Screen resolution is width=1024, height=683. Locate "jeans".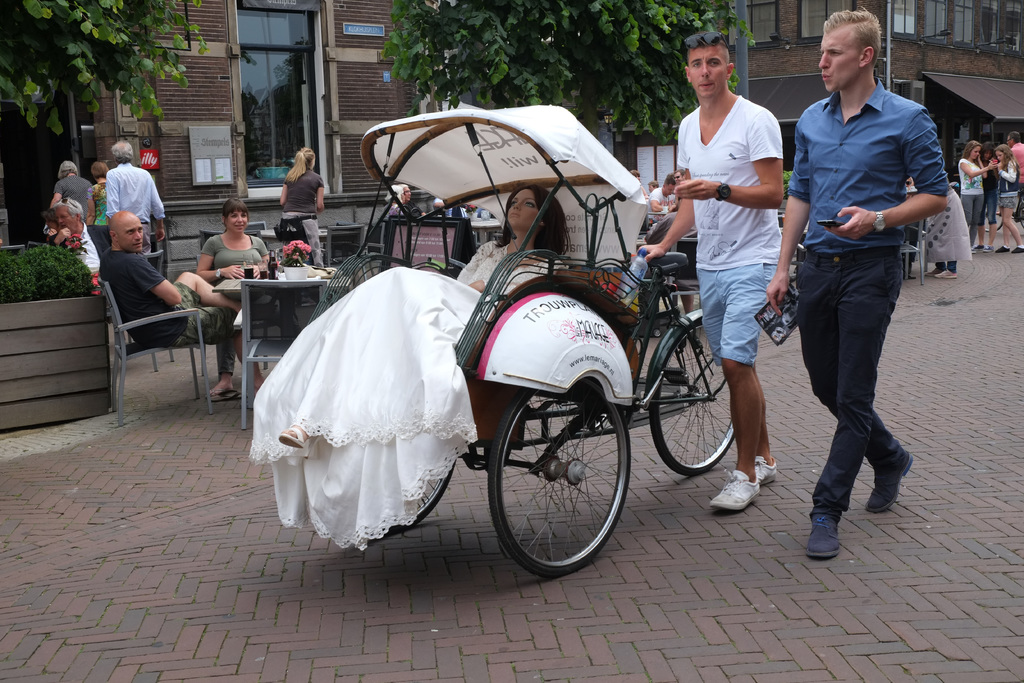
left=977, top=191, right=999, bottom=225.
